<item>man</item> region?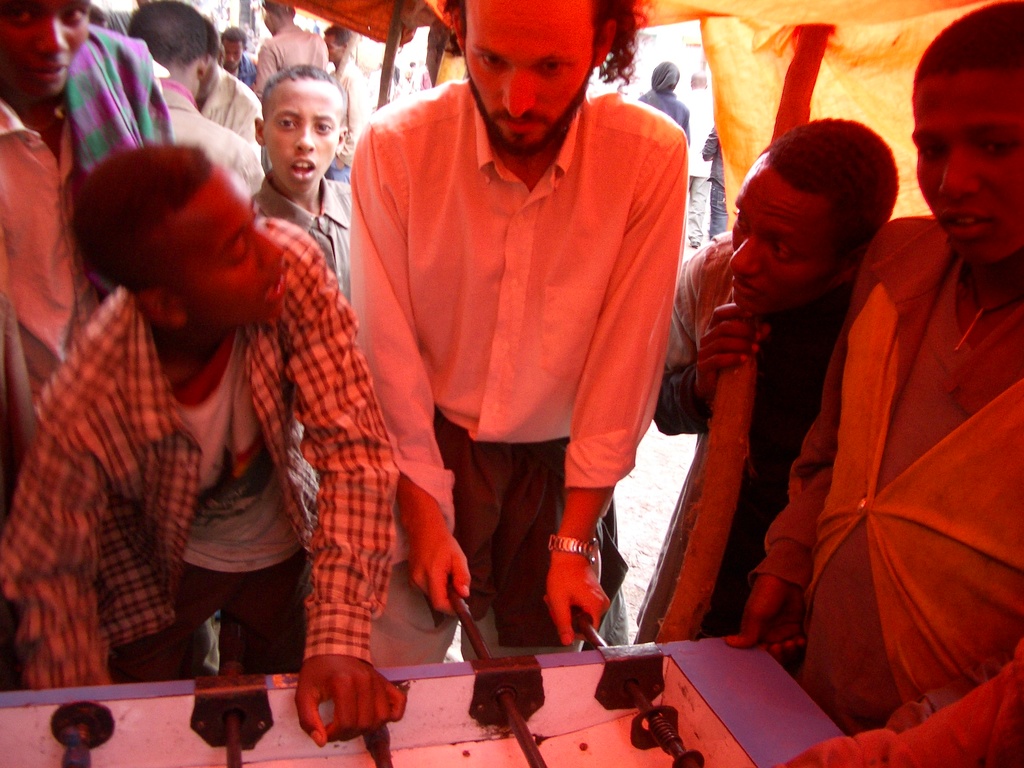
bbox=(357, 0, 682, 676)
